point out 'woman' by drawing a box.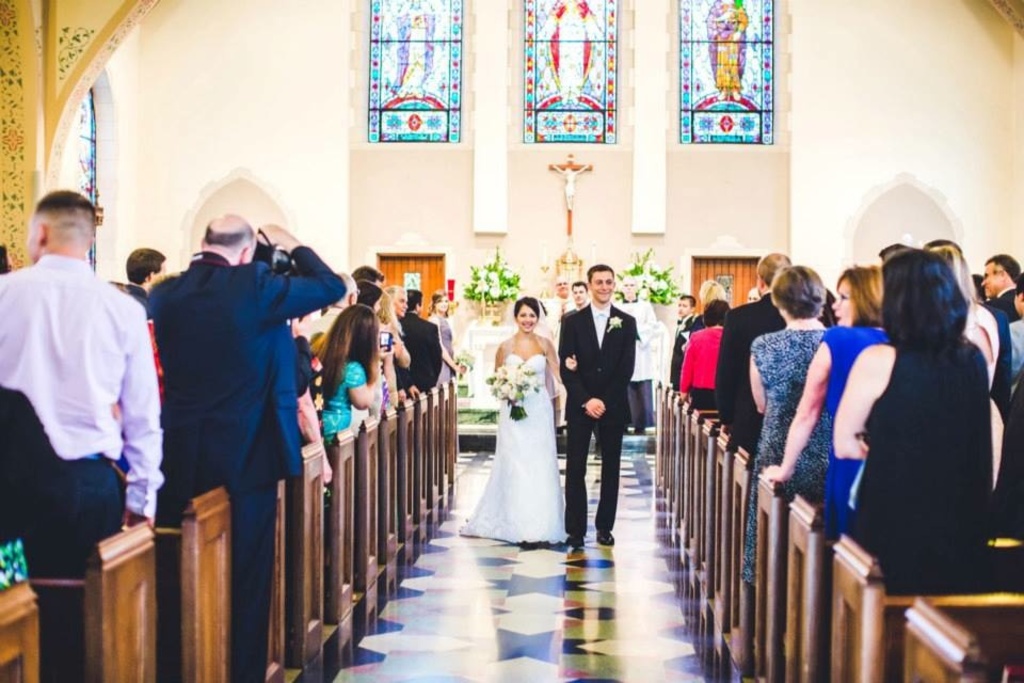
<bbox>378, 288, 415, 404</bbox>.
